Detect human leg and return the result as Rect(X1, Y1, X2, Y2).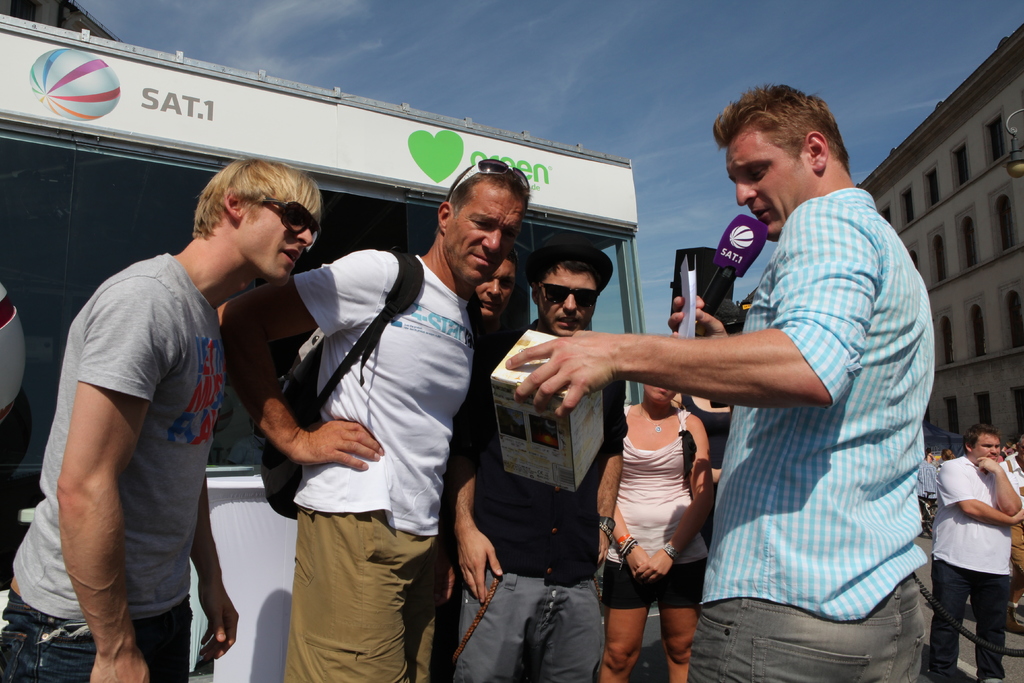
Rect(605, 551, 653, 682).
